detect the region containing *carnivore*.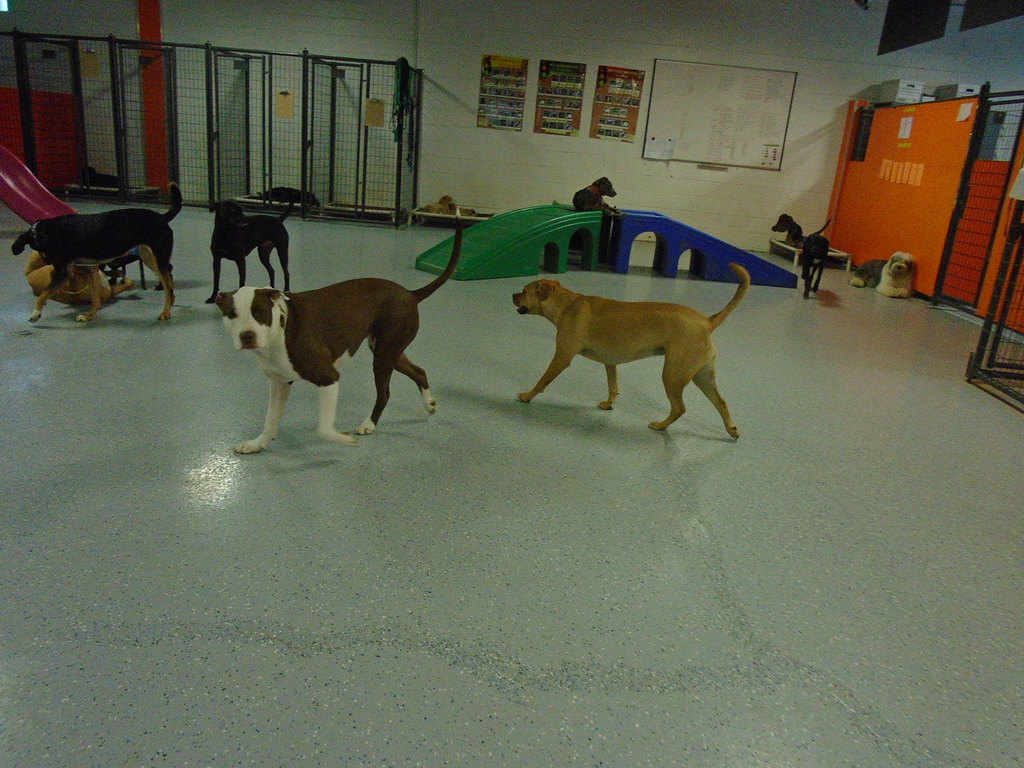
(x1=202, y1=193, x2=289, y2=295).
